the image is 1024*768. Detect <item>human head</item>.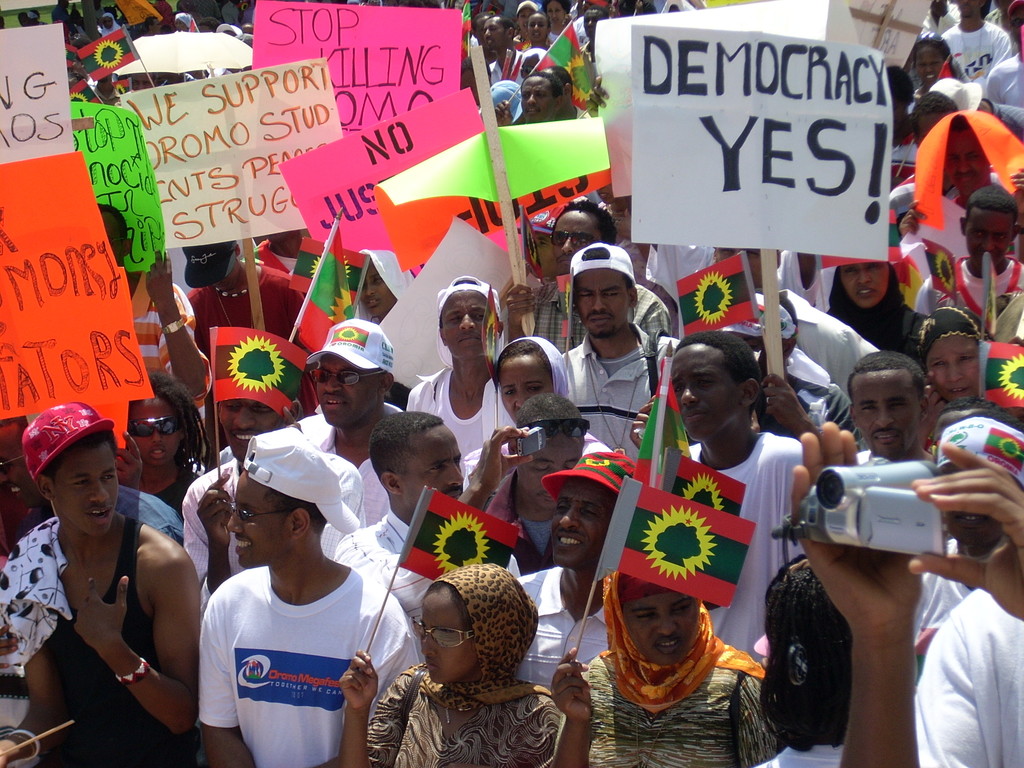
Detection: l=497, t=336, r=567, b=423.
